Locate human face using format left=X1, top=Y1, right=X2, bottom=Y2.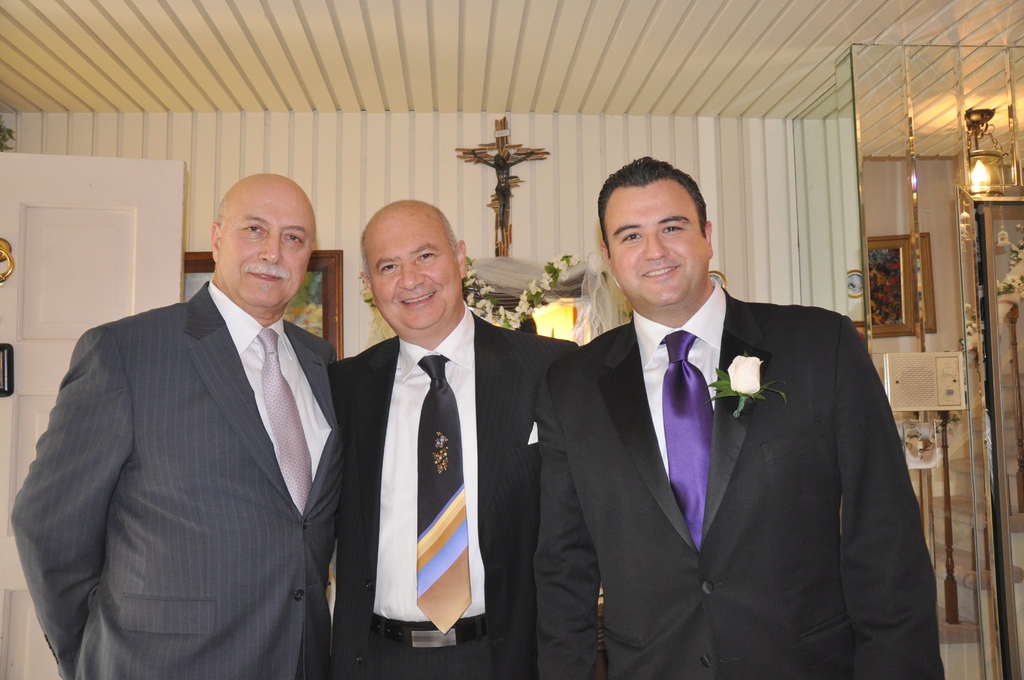
left=605, top=179, right=710, bottom=302.
